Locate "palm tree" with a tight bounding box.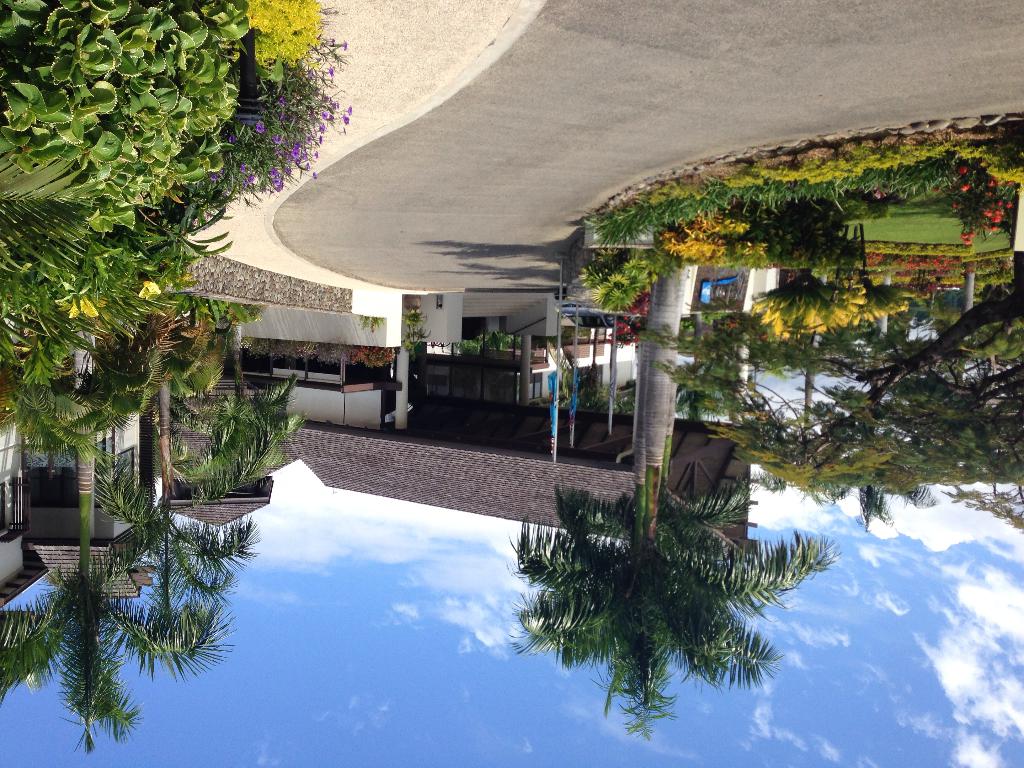
<box>52,342,281,504</box>.
